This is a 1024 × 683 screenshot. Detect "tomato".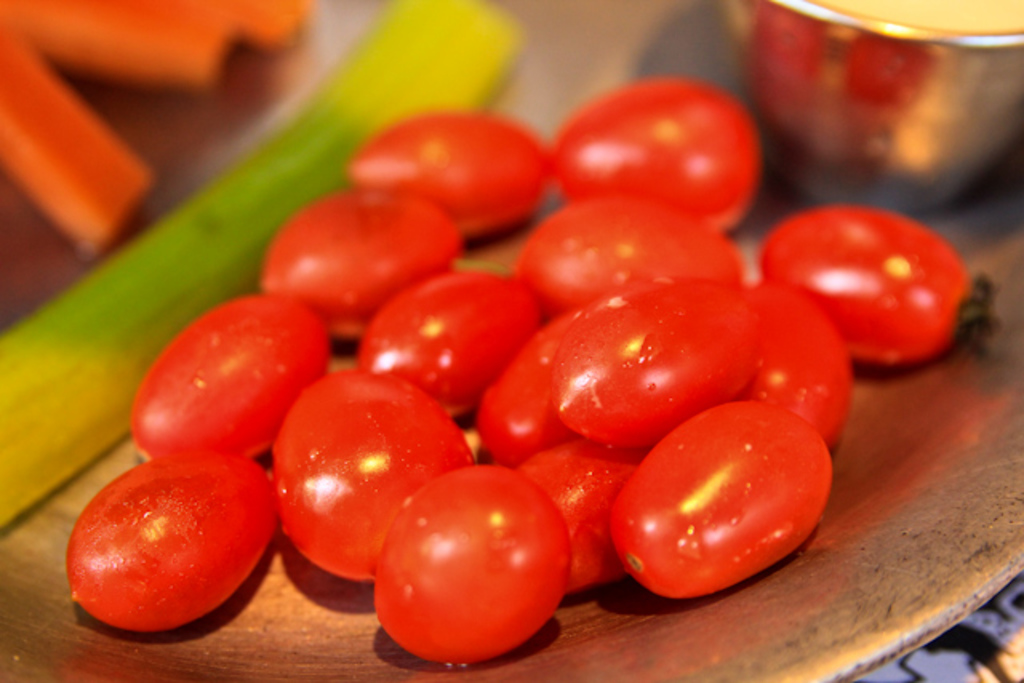
Rect(608, 395, 832, 605).
